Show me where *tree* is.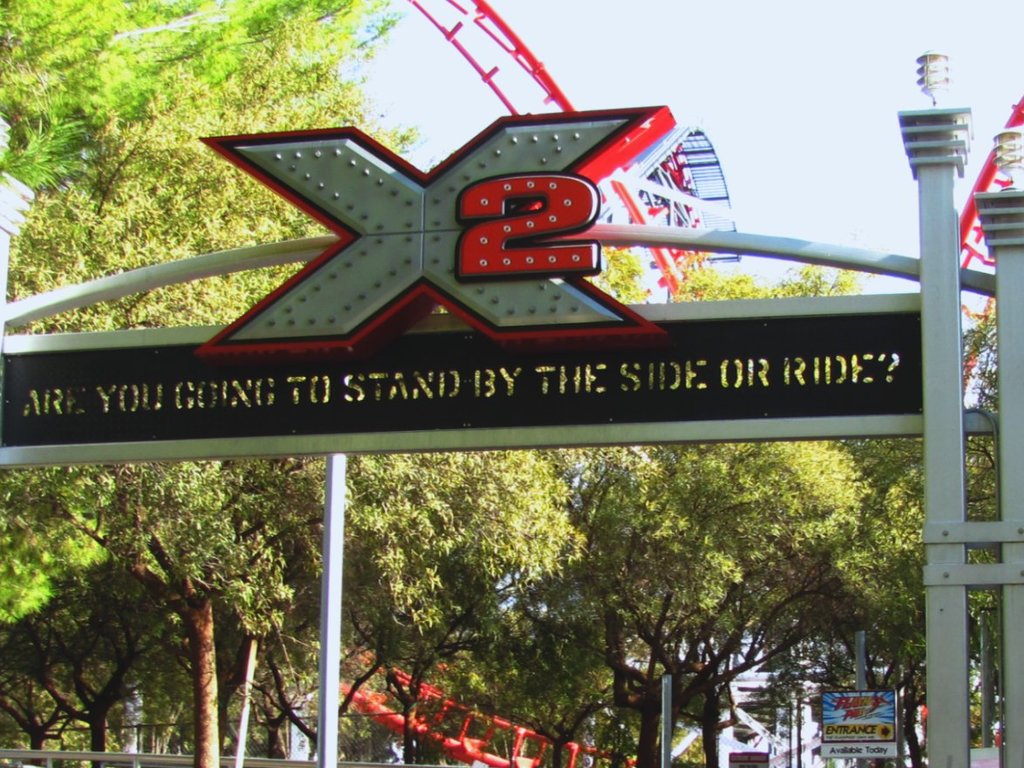
*tree* is at <box>0,0,397,194</box>.
